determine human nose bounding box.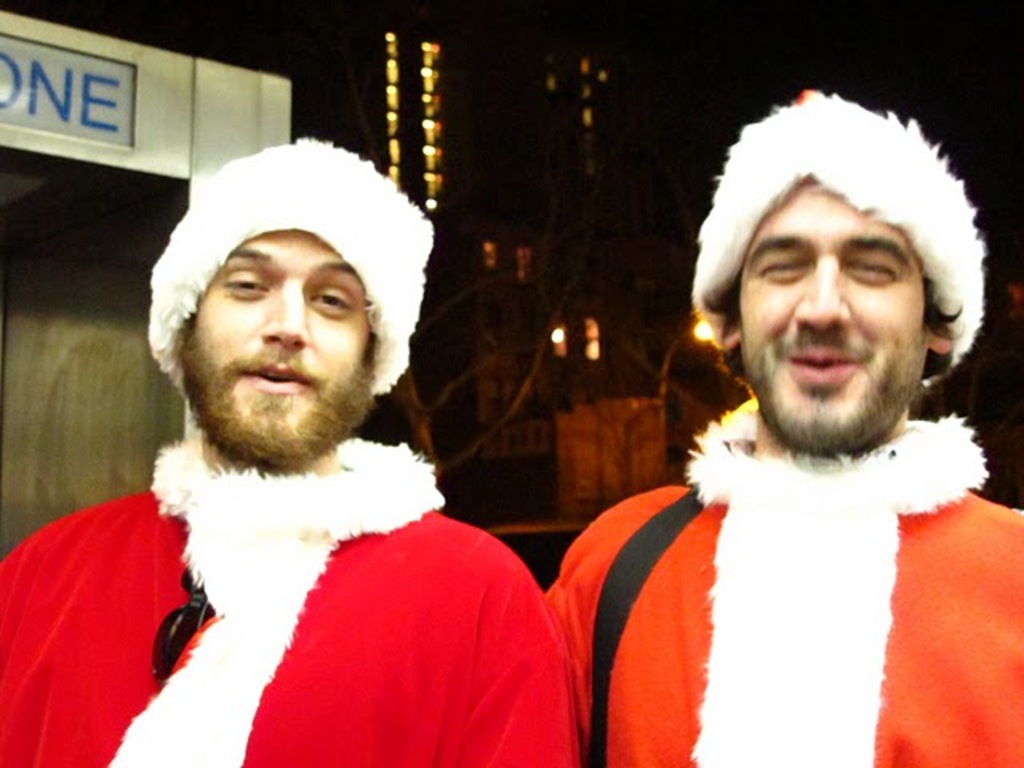
Determined: [left=259, top=280, right=310, bottom=347].
